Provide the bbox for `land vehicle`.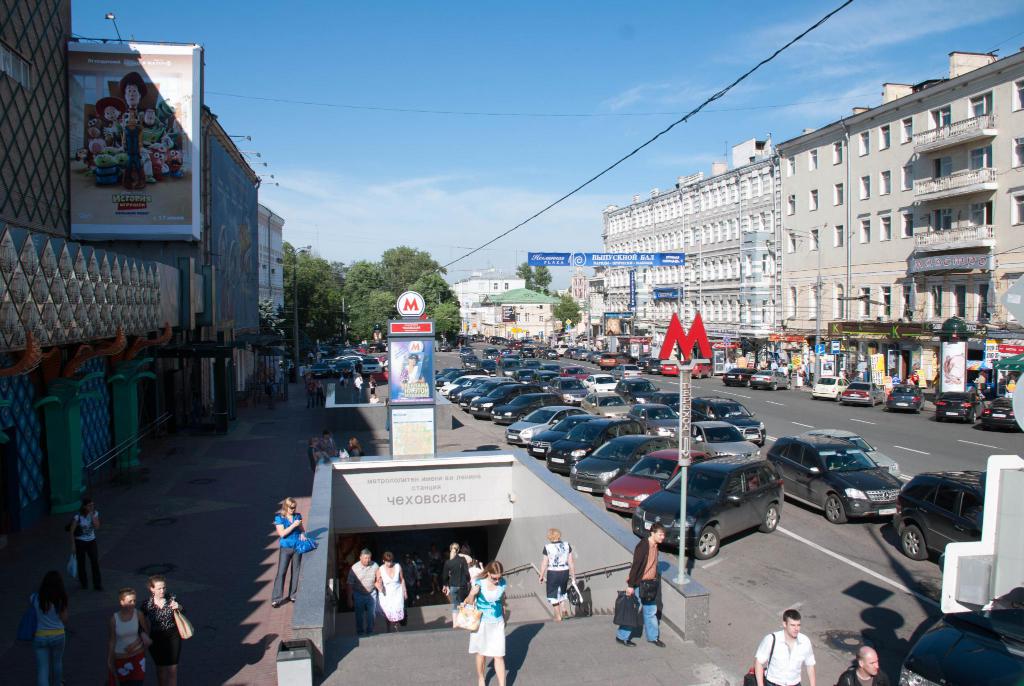
<box>515,364,530,383</box>.
